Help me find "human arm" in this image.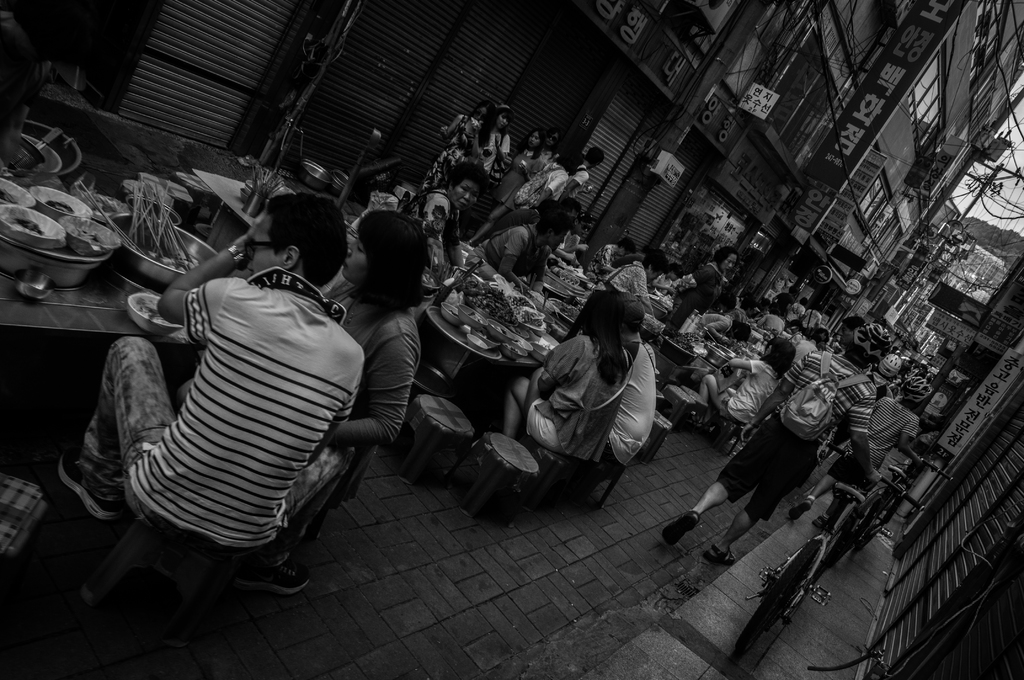
Found it: locate(332, 338, 407, 442).
